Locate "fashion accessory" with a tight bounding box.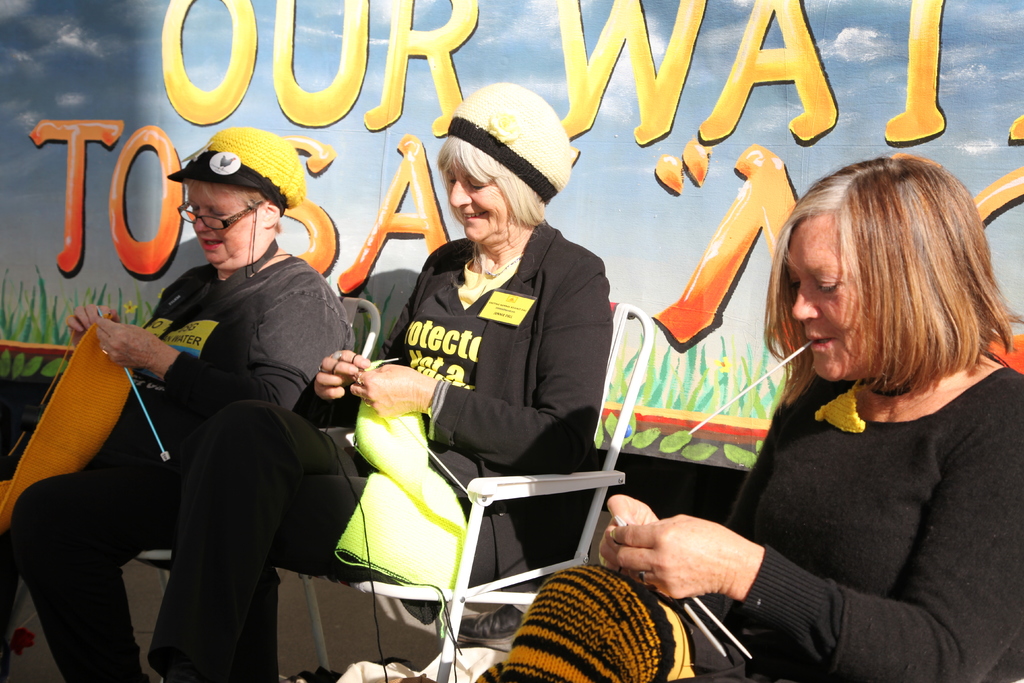
356, 373, 362, 386.
